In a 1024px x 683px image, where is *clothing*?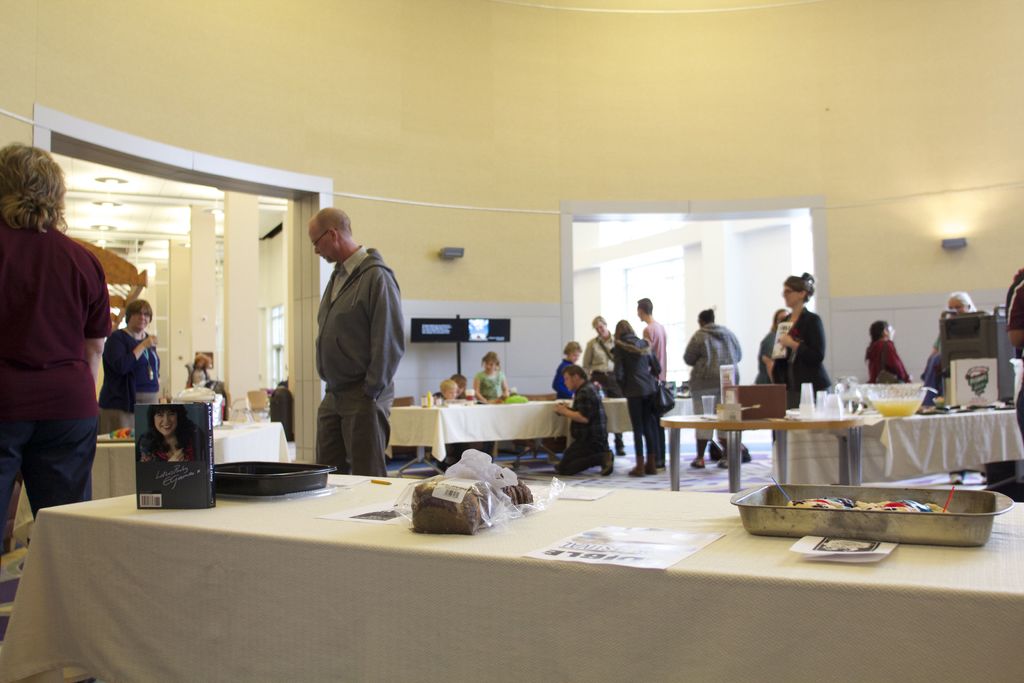
rect(553, 354, 573, 407).
